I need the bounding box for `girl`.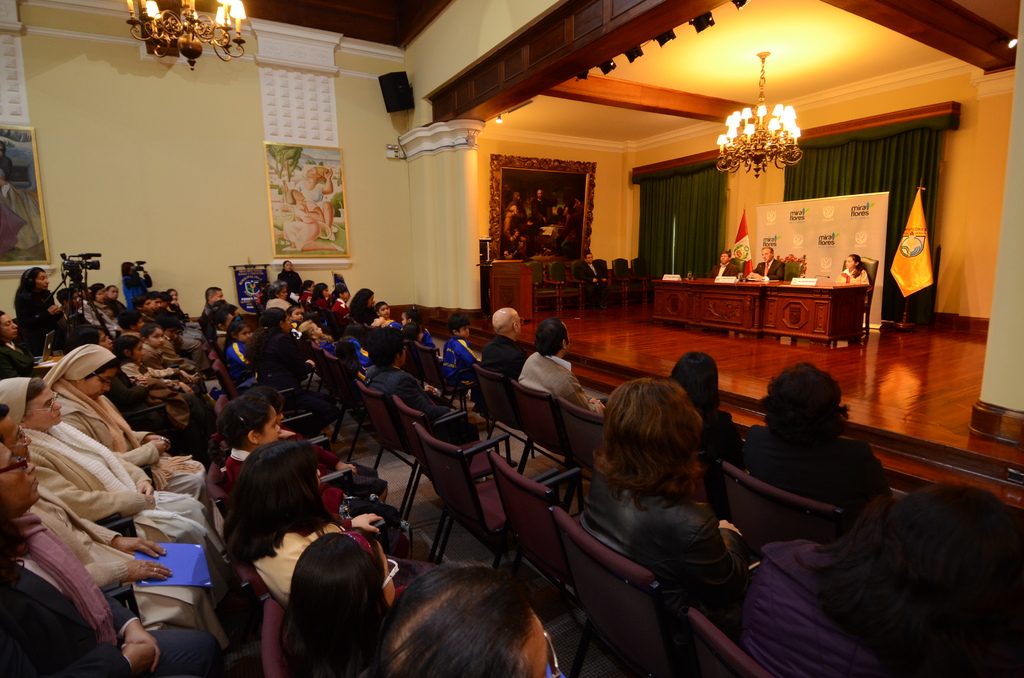
Here it is: x1=214, y1=400, x2=390, y2=525.
